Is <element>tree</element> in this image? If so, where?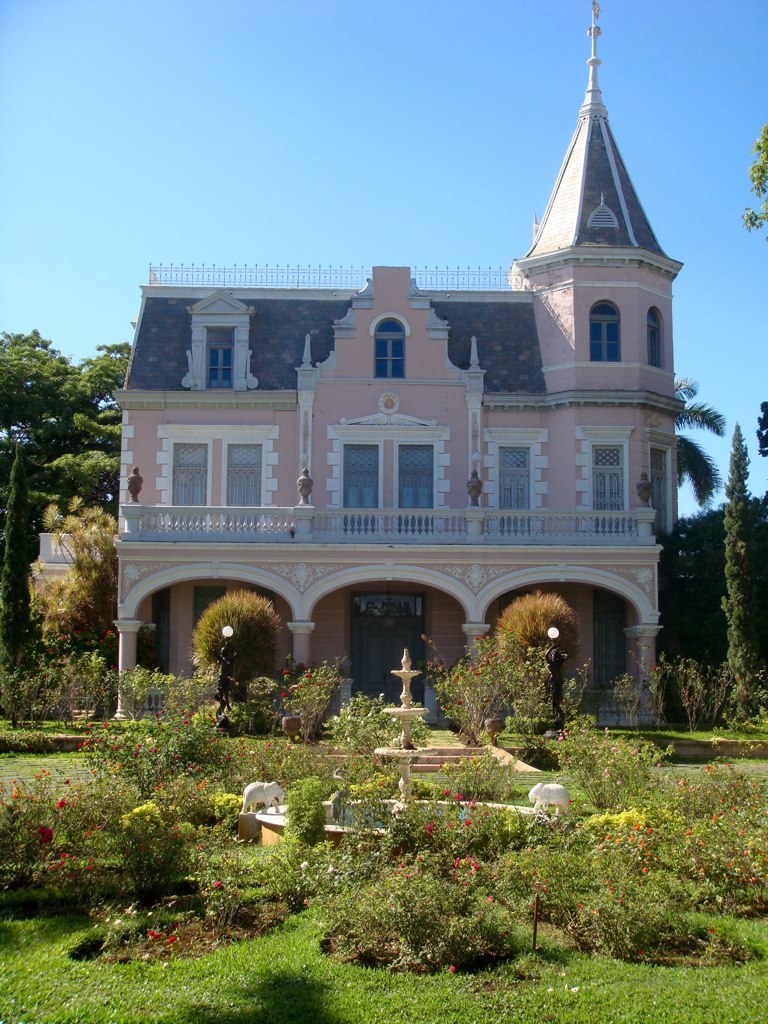
Yes, at 662/369/729/540.
